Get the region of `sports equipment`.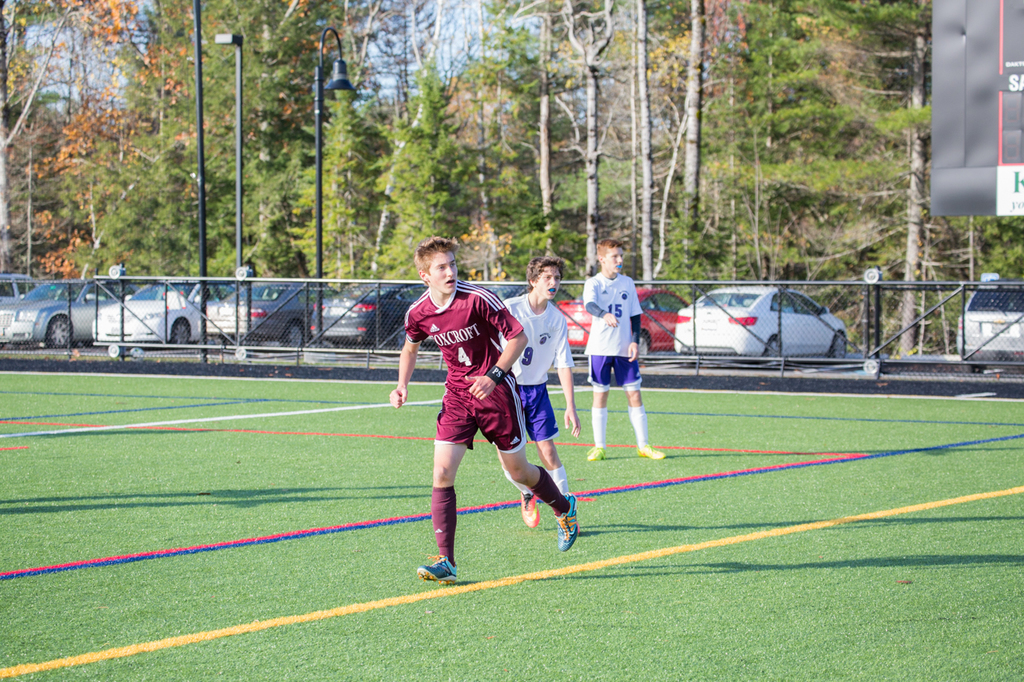
bbox=(634, 444, 668, 459).
